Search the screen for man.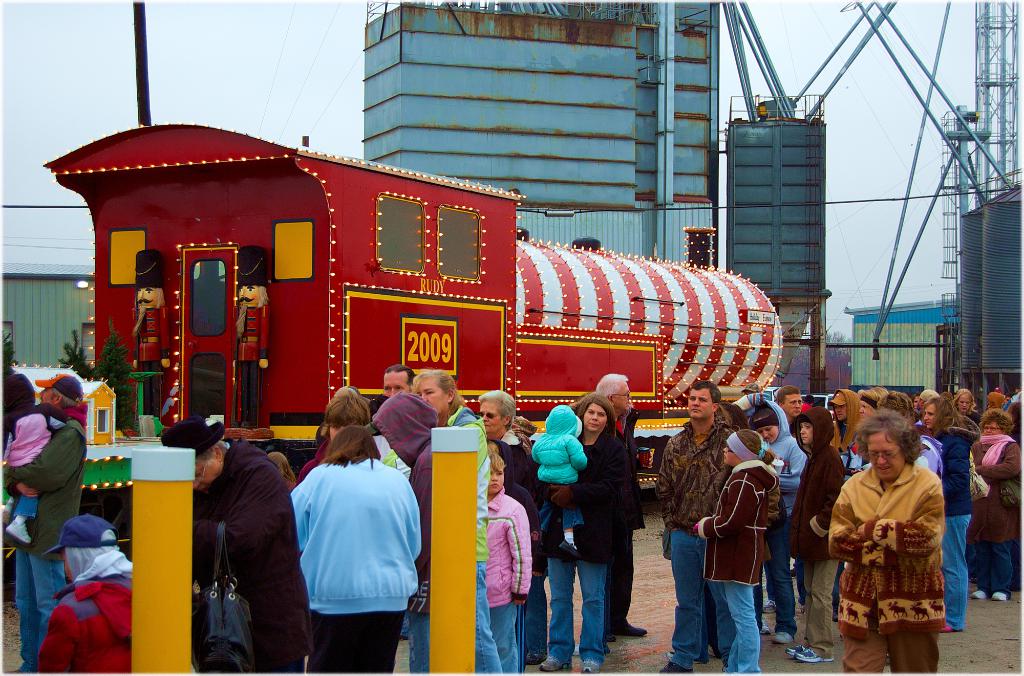
Found at Rect(657, 382, 744, 675).
